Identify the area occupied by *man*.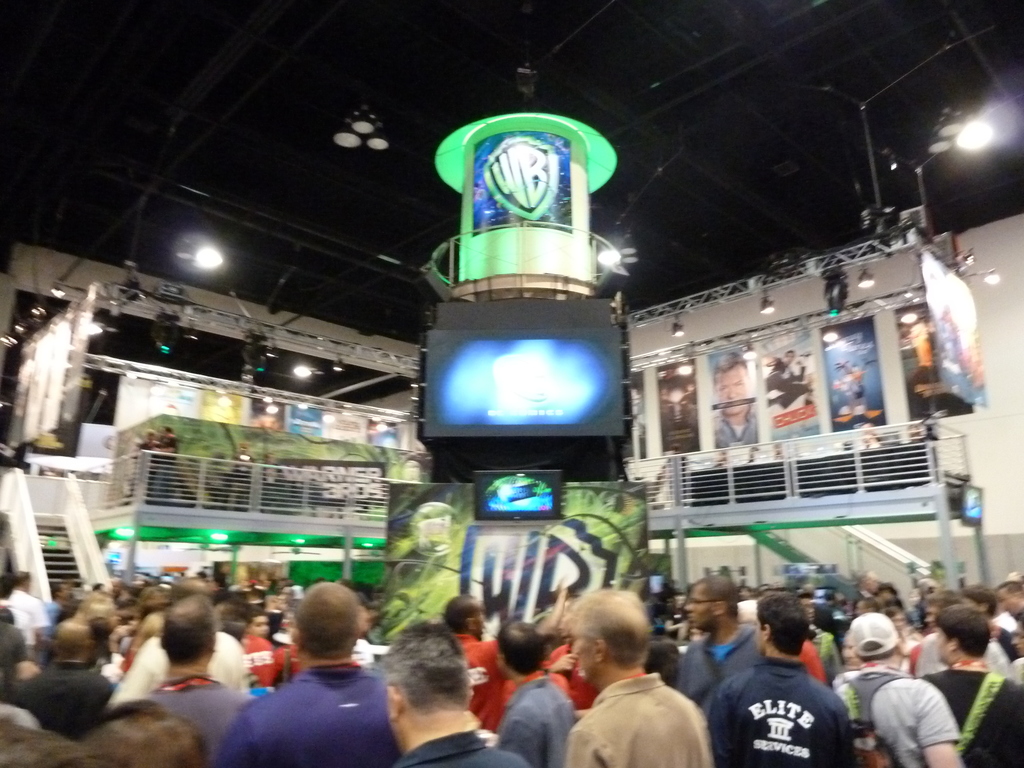
Area: x1=4, y1=620, x2=116, y2=745.
